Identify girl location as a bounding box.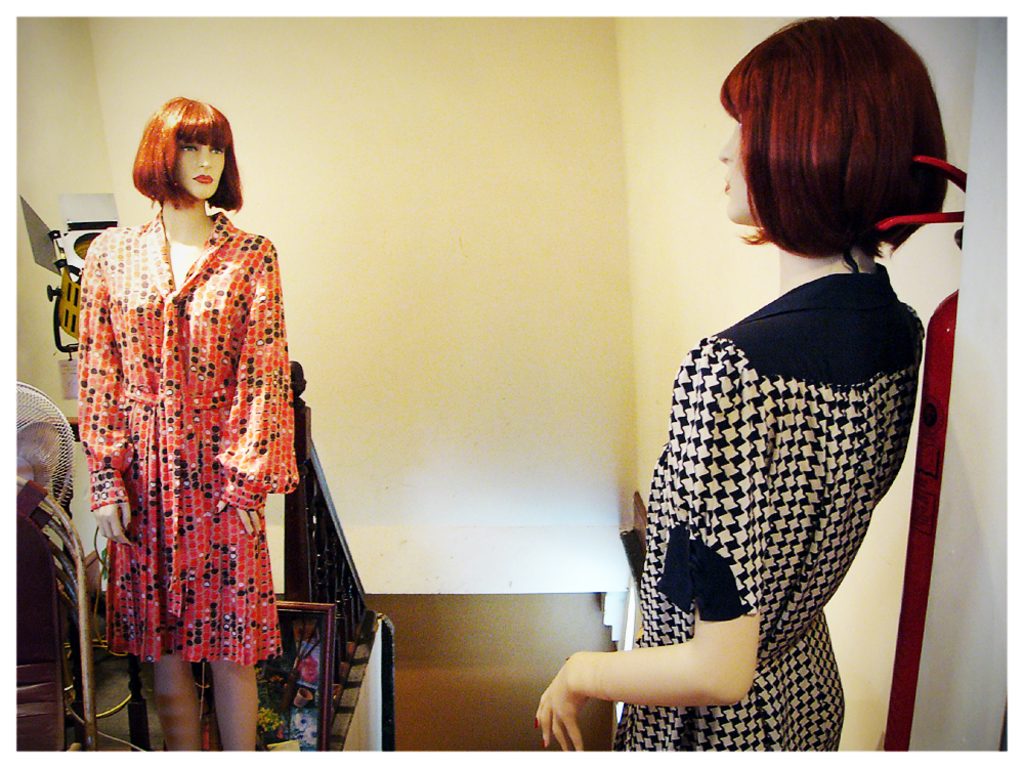
535 15 948 750.
